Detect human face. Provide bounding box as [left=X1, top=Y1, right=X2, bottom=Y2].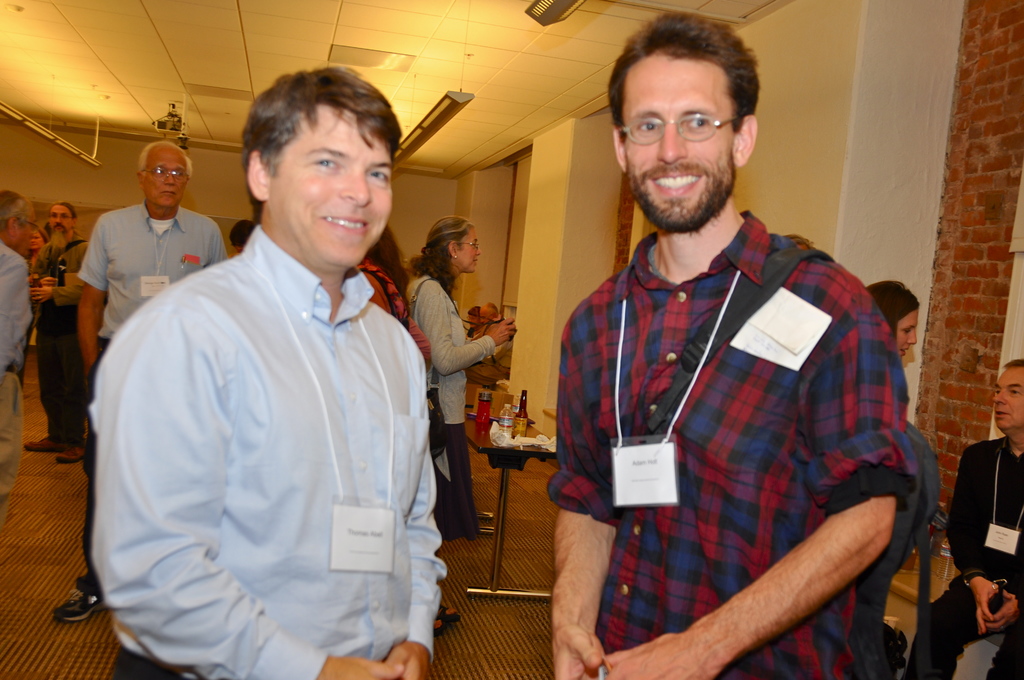
[left=993, top=370, right=1023, bottom=425].
